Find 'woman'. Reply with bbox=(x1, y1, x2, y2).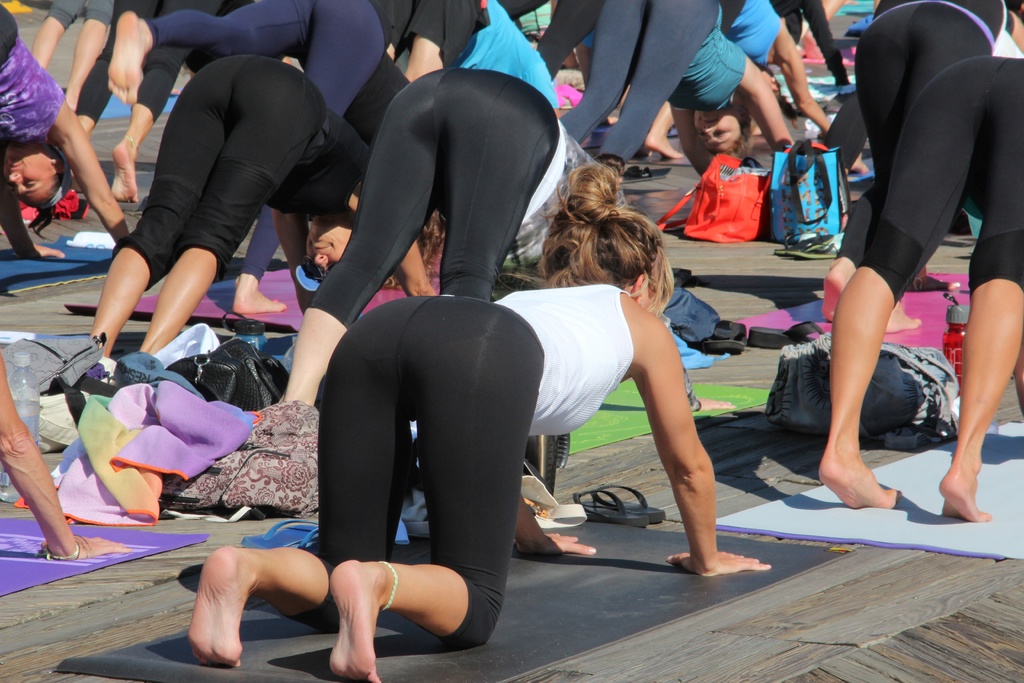
bbox=(496, 0, 616, 76).
